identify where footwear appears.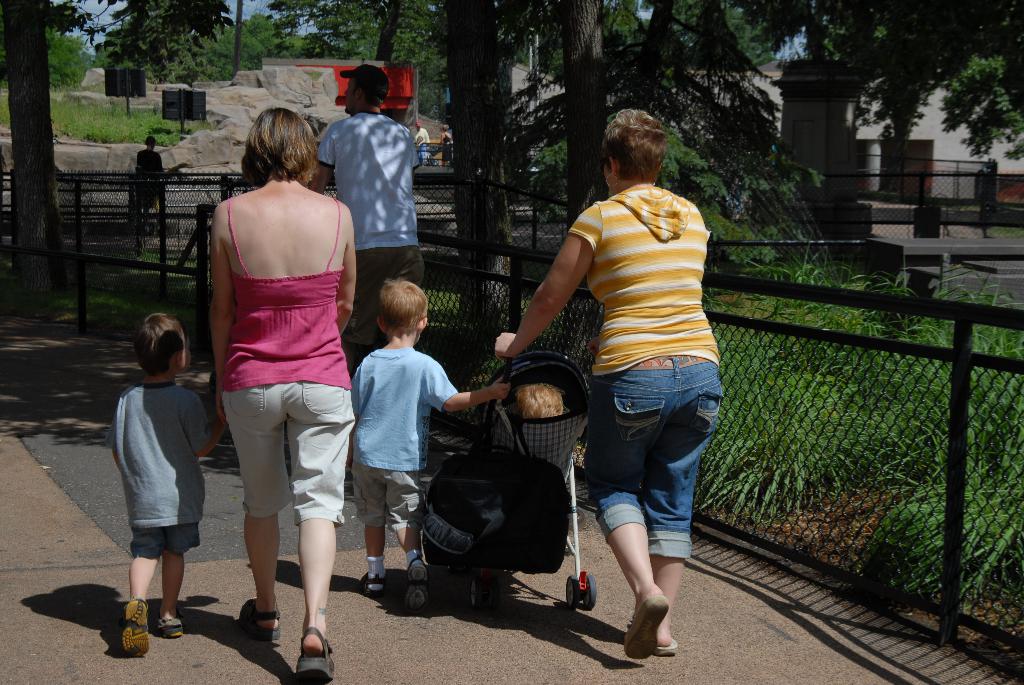
Appears at (left=152, top=613, right=184, bottom=636).
